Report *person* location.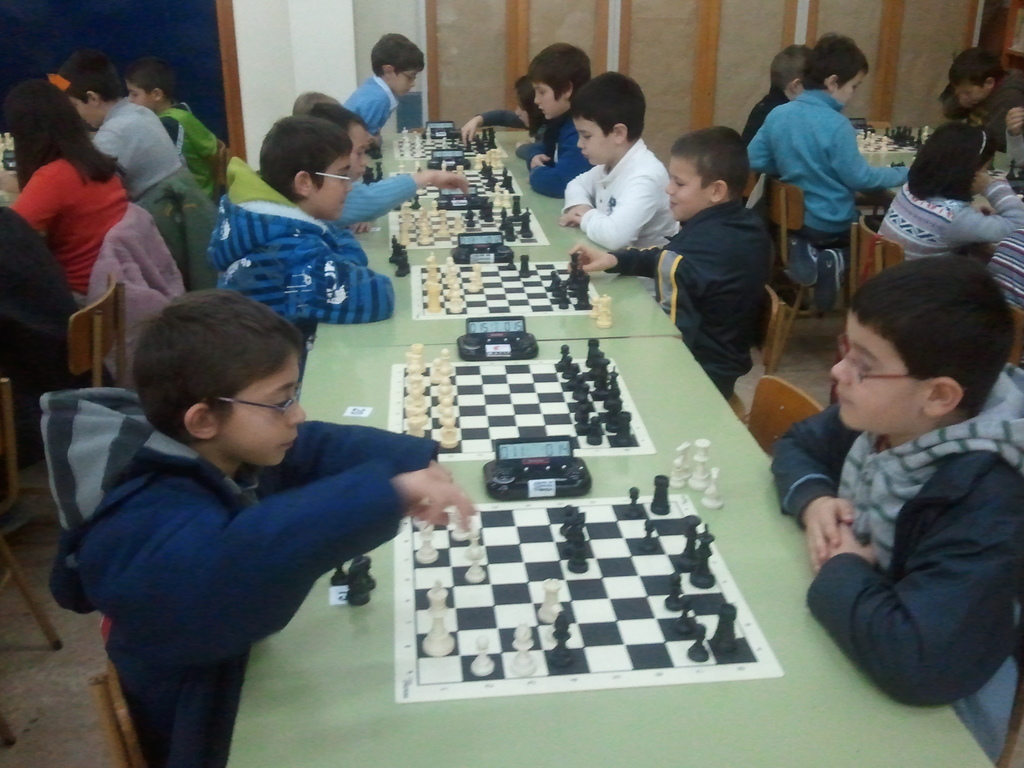
Report: crop(1, 211, 108, 471).
